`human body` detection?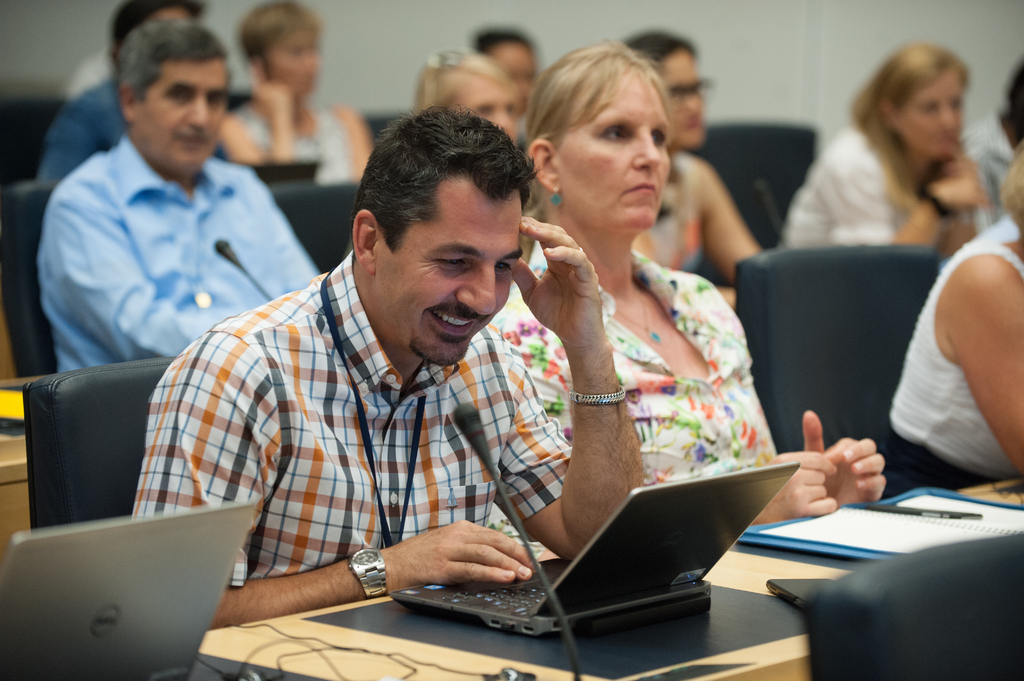
l=28, t=10, r=328, b=372
